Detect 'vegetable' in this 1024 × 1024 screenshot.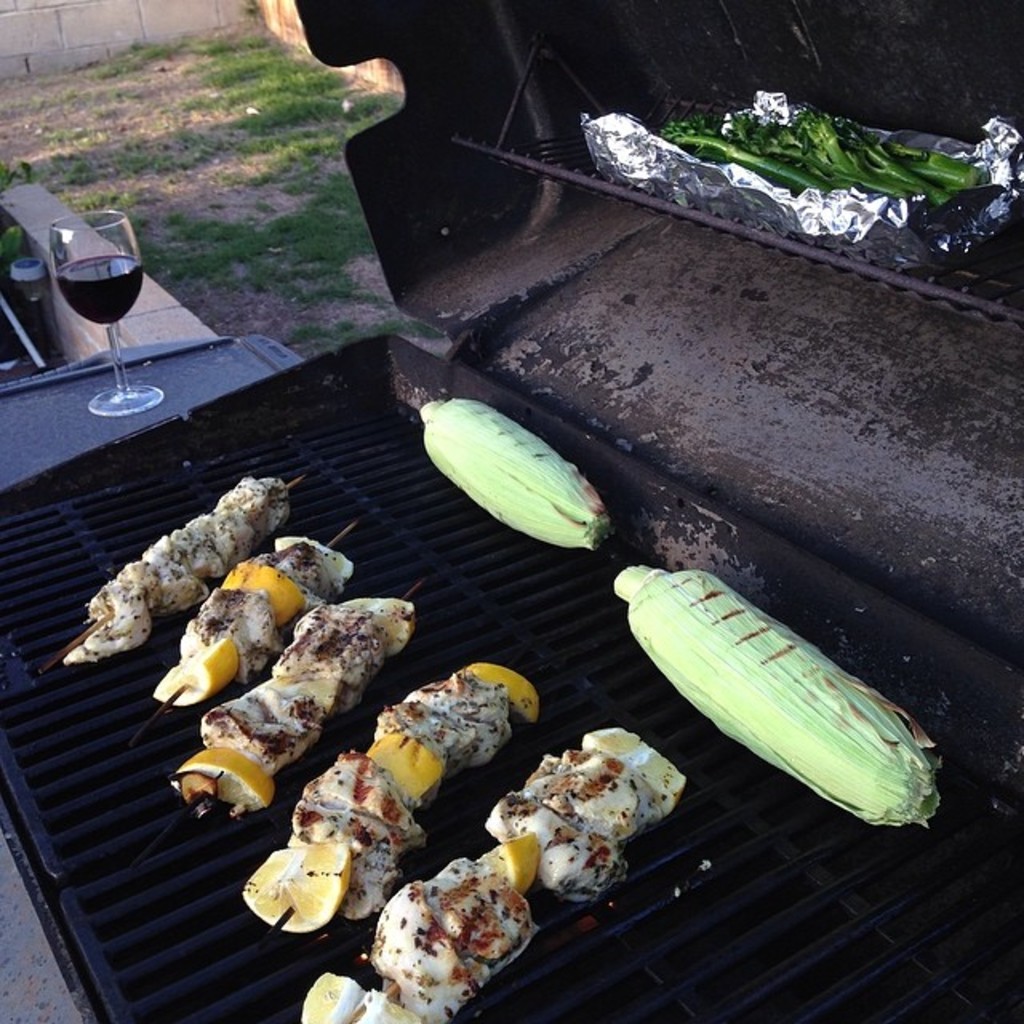
Detection: (456, 661, 541, 728).
